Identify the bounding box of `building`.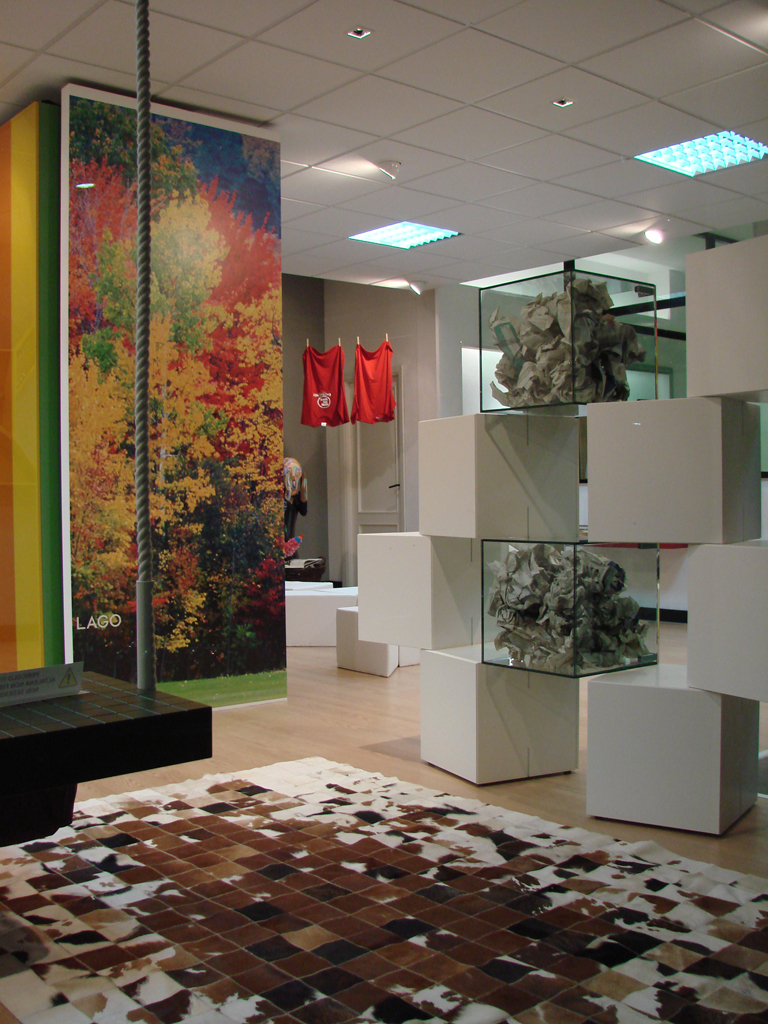
0, 1, 767, 1023.
